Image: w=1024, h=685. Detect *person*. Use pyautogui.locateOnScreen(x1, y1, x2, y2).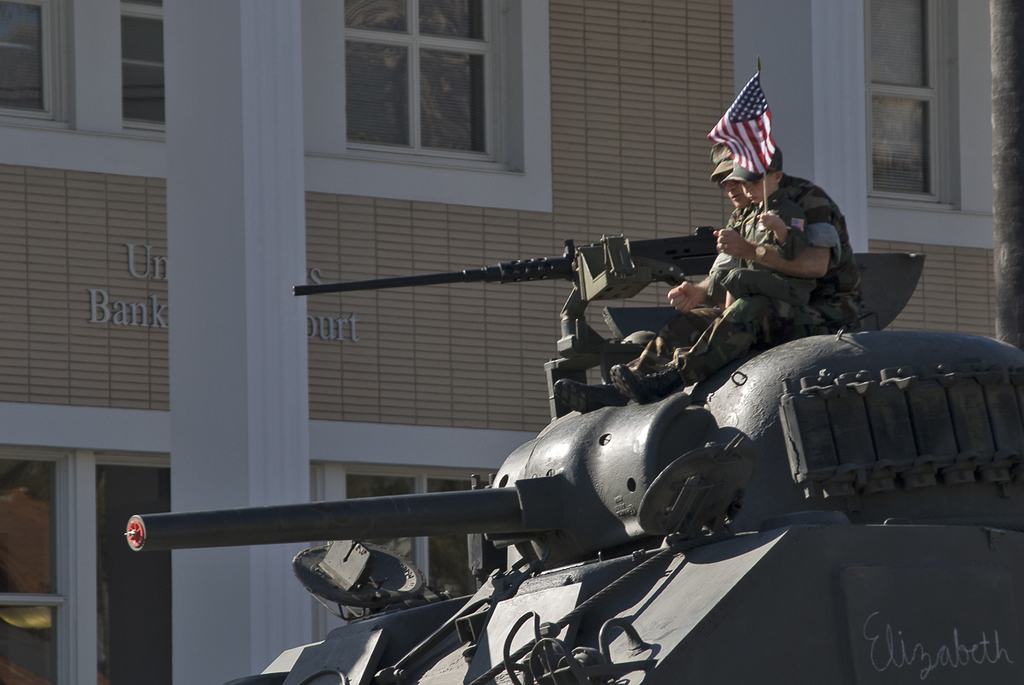
pyautogui.locateOnScreen(707, 139, 816, 305).
